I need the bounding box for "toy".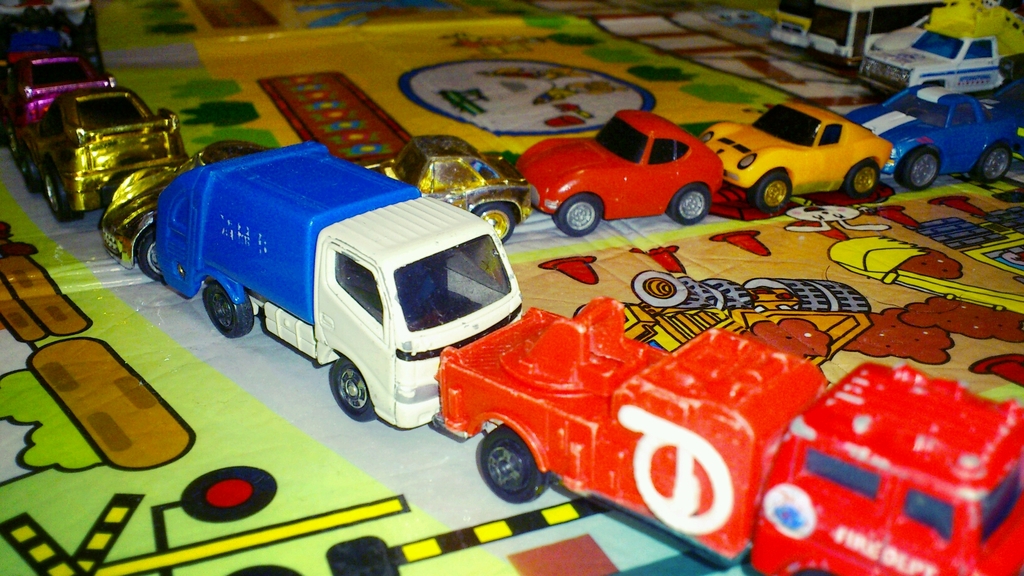
Here it is: [left=435, top=300, right=1023, bottom=575].
